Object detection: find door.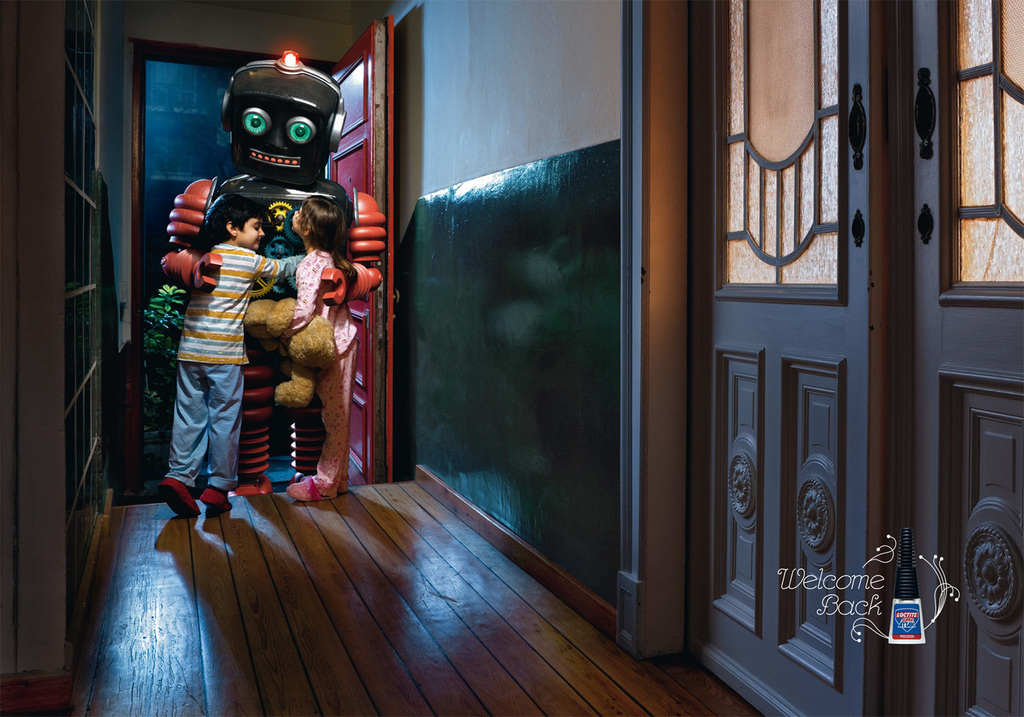
detection(314, 12, 401, 491).
